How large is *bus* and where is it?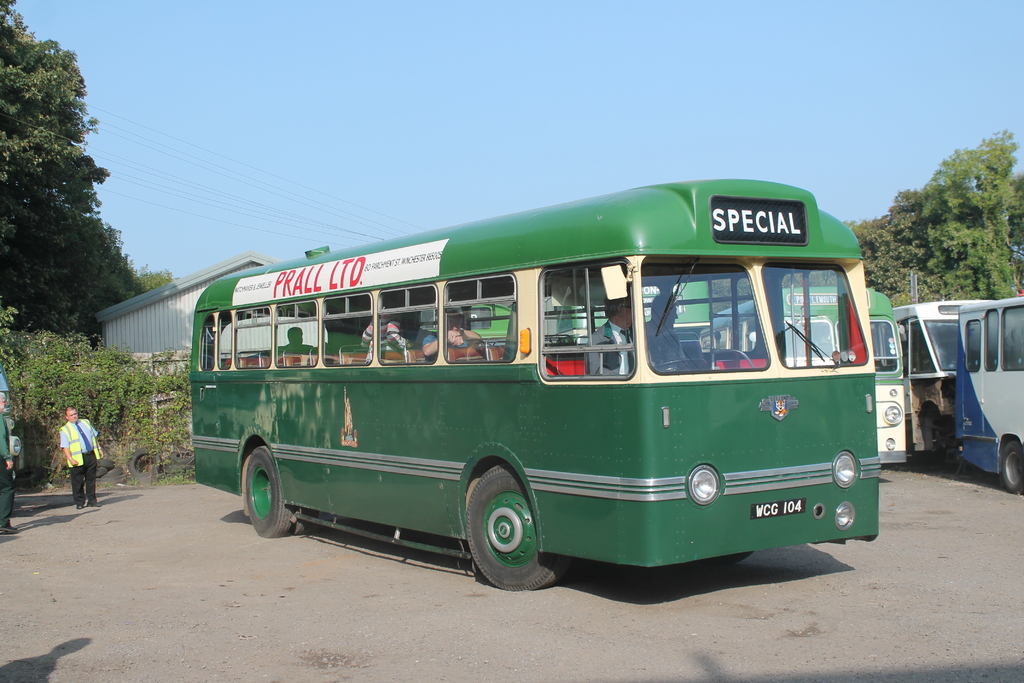
Bounding box: pyautogui.locateOnScreen(194, 169, 884, 593).
